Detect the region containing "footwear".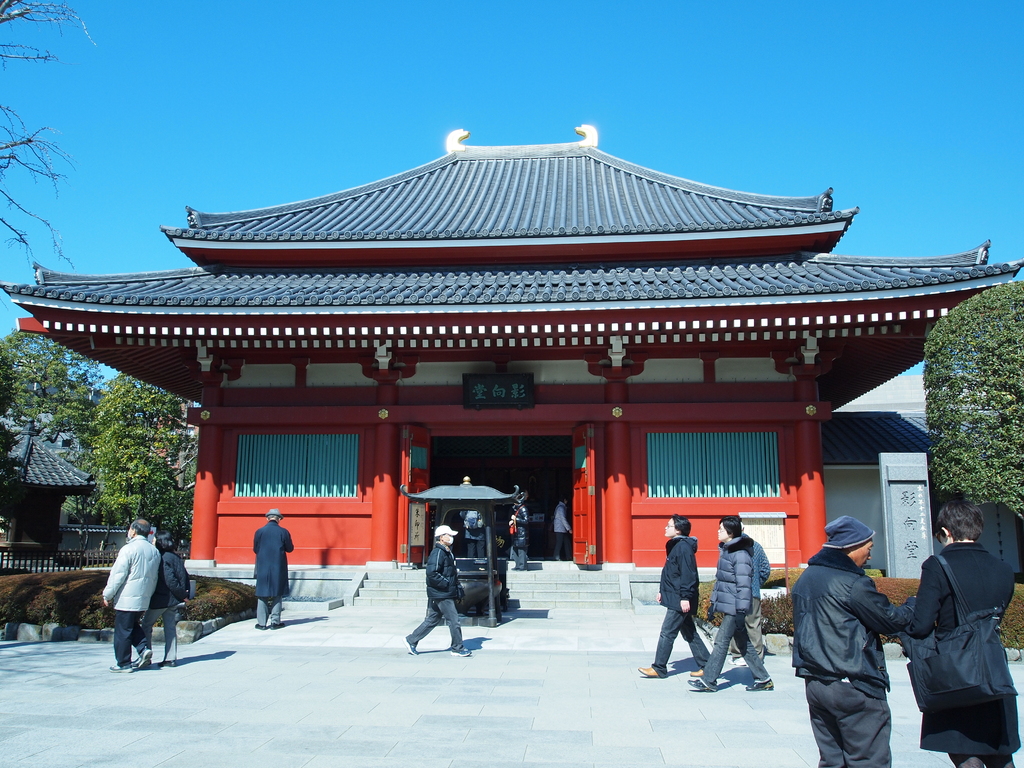
box=[156, 659, 176, 668].
